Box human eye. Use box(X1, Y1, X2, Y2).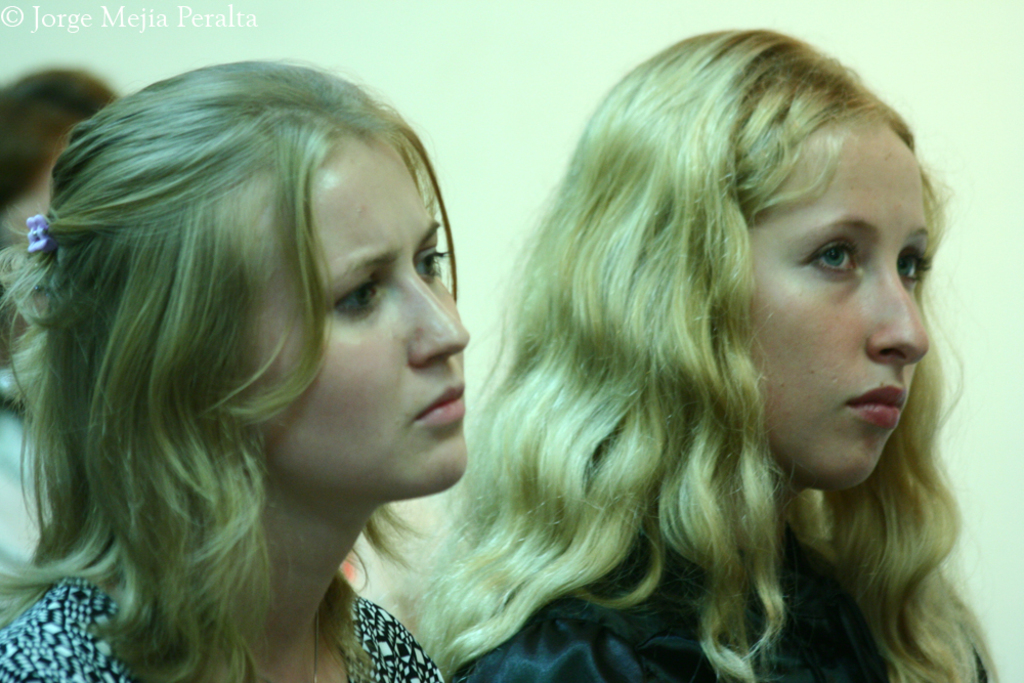
box(800, 233, 861, 283).
